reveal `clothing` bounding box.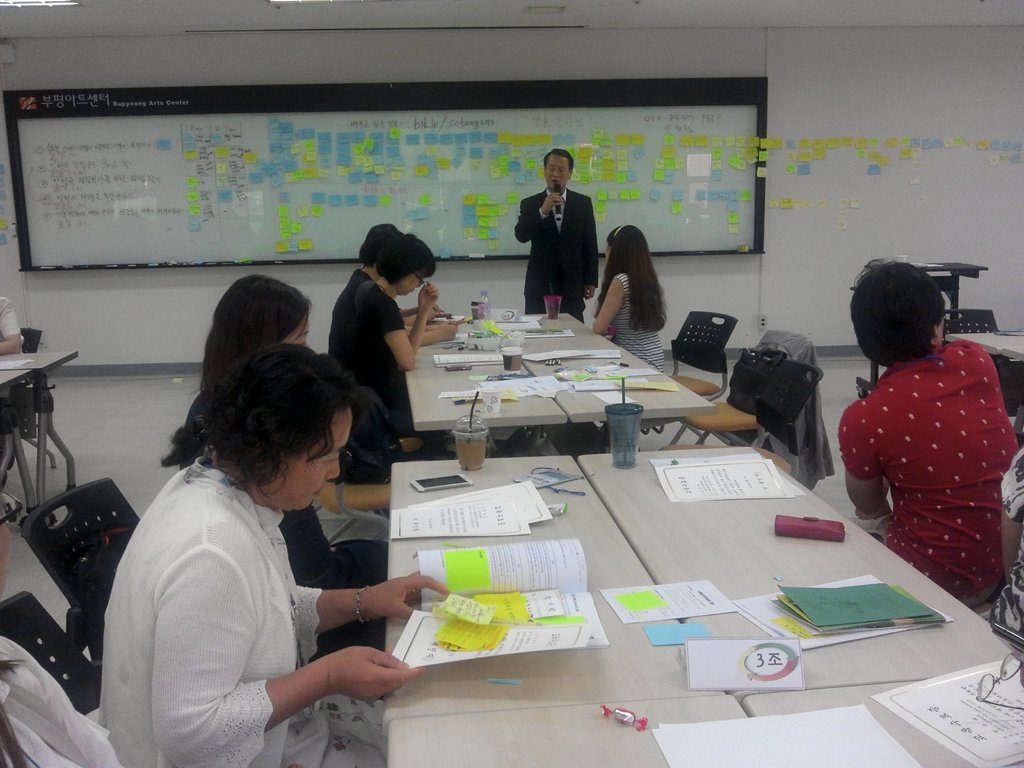
Revealed: {"left": 323, "top": 264, "right": 417, "bottom": 458}.
